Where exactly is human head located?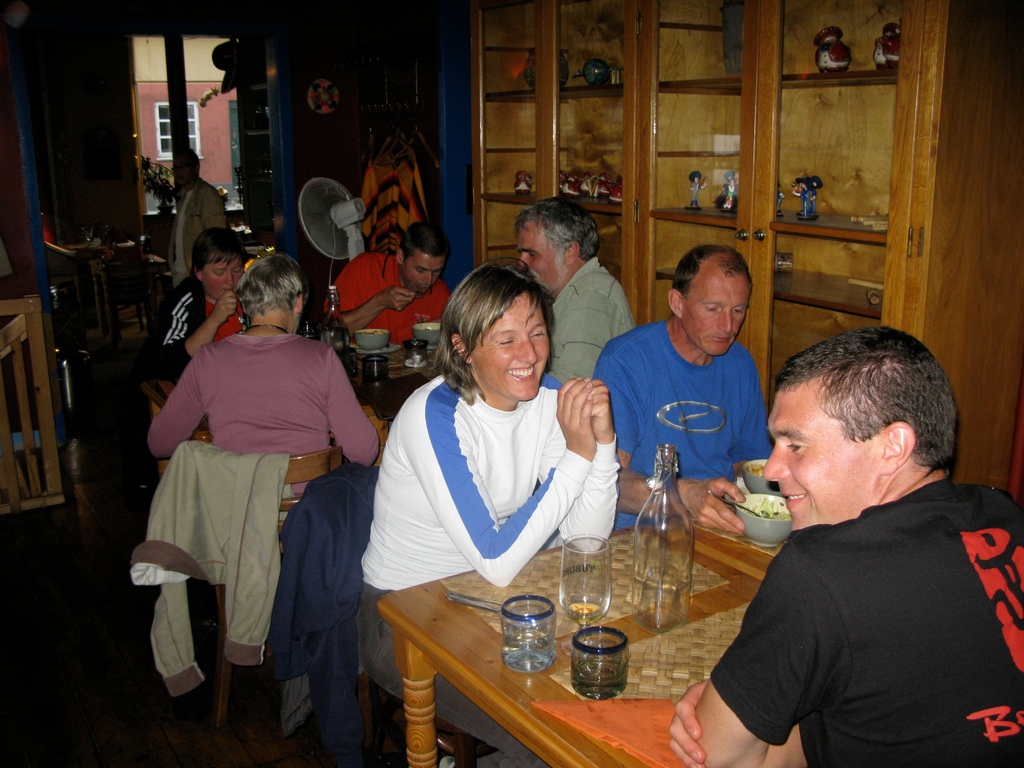
Its bounding box is (172, 143, 199, 188).
